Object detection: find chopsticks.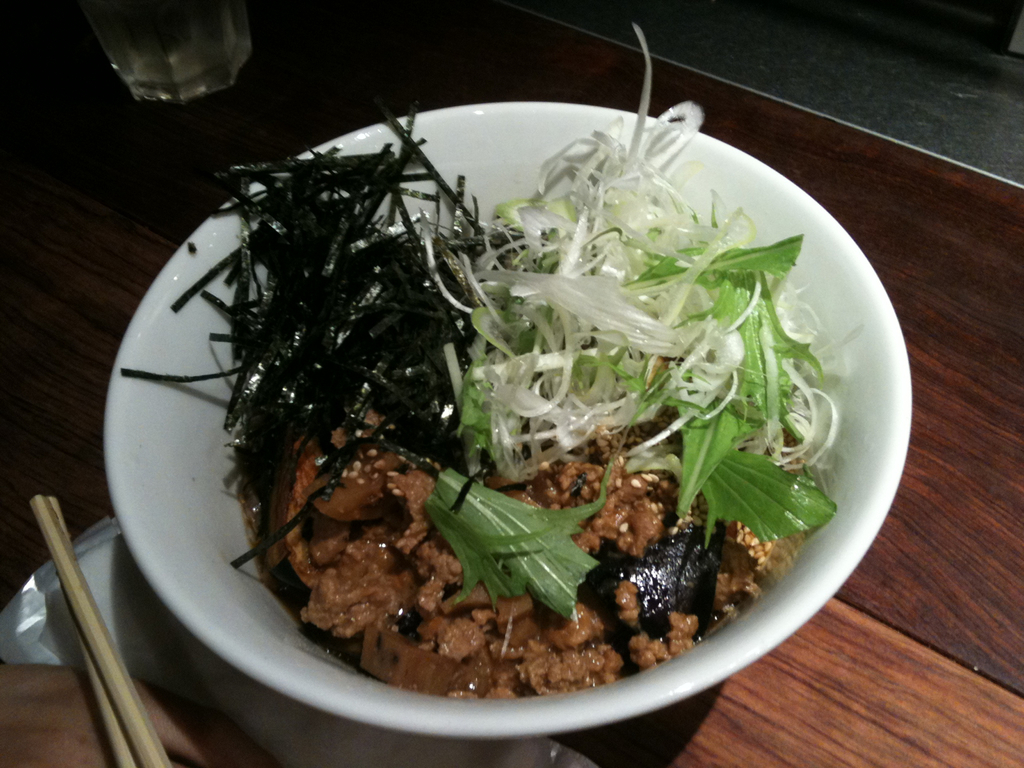
x1=19 y1=481 x2=151 y2=767.
